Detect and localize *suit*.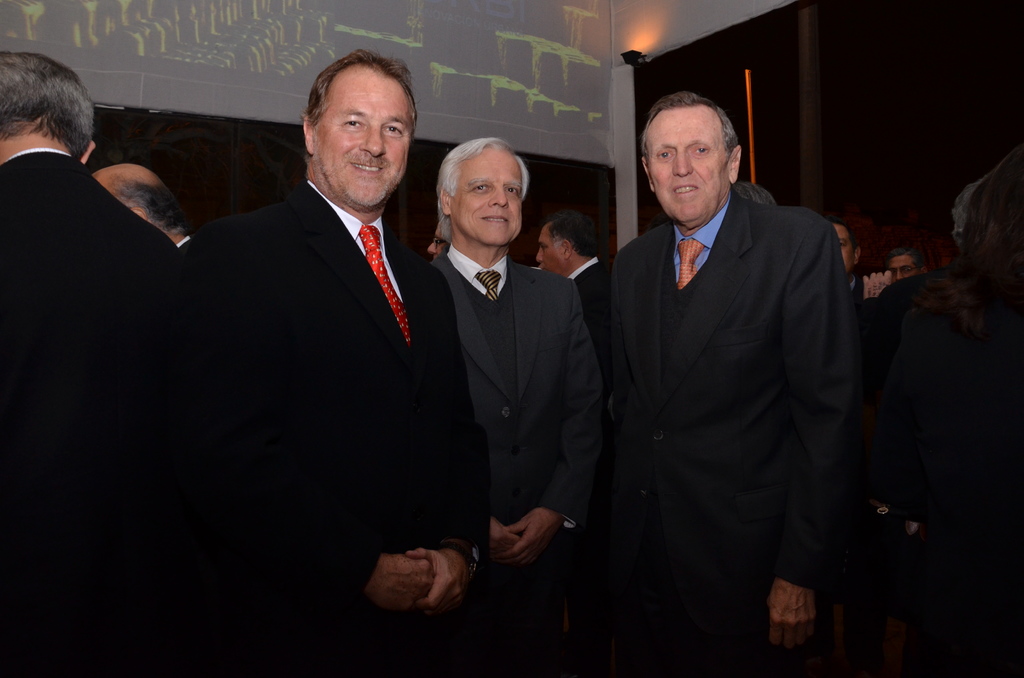
Localized at left=175, top=234, right=194, bottom=284.
